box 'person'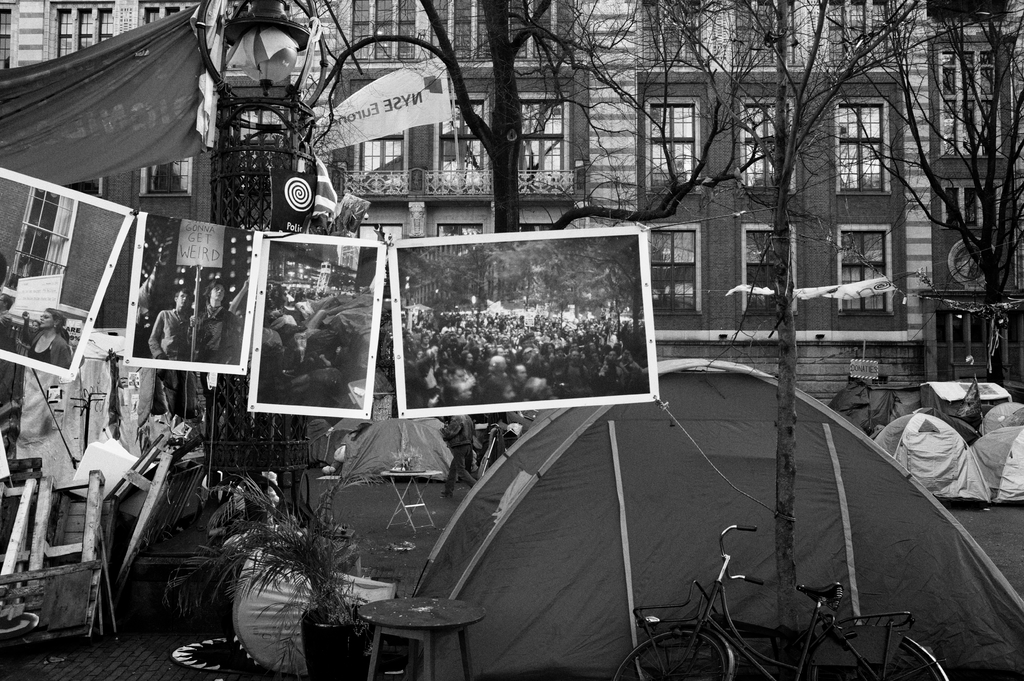
pyautogui.locateOnScreen(144, 282, 196, 351)
